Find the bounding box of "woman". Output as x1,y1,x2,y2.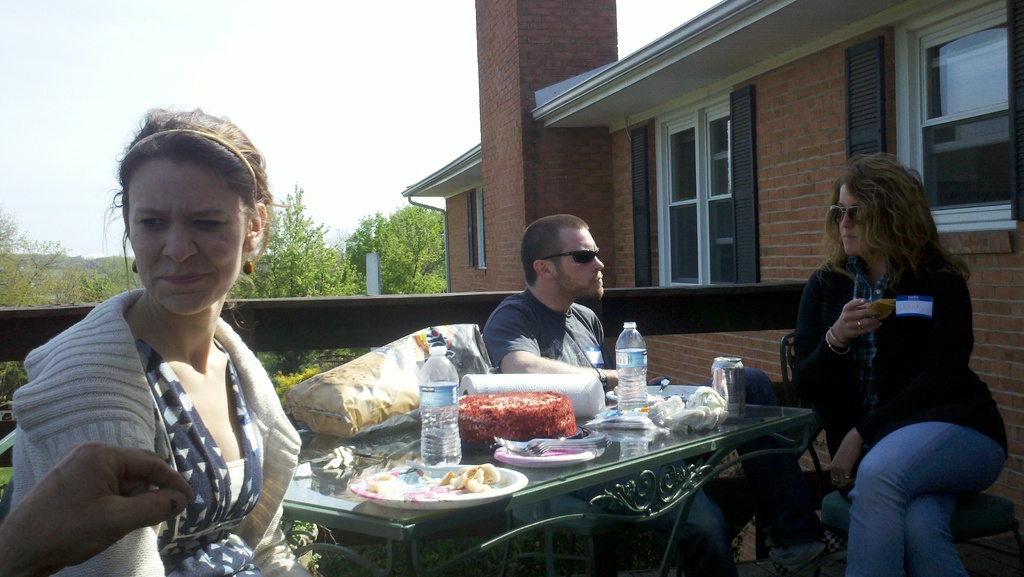
12,103,308,576.
